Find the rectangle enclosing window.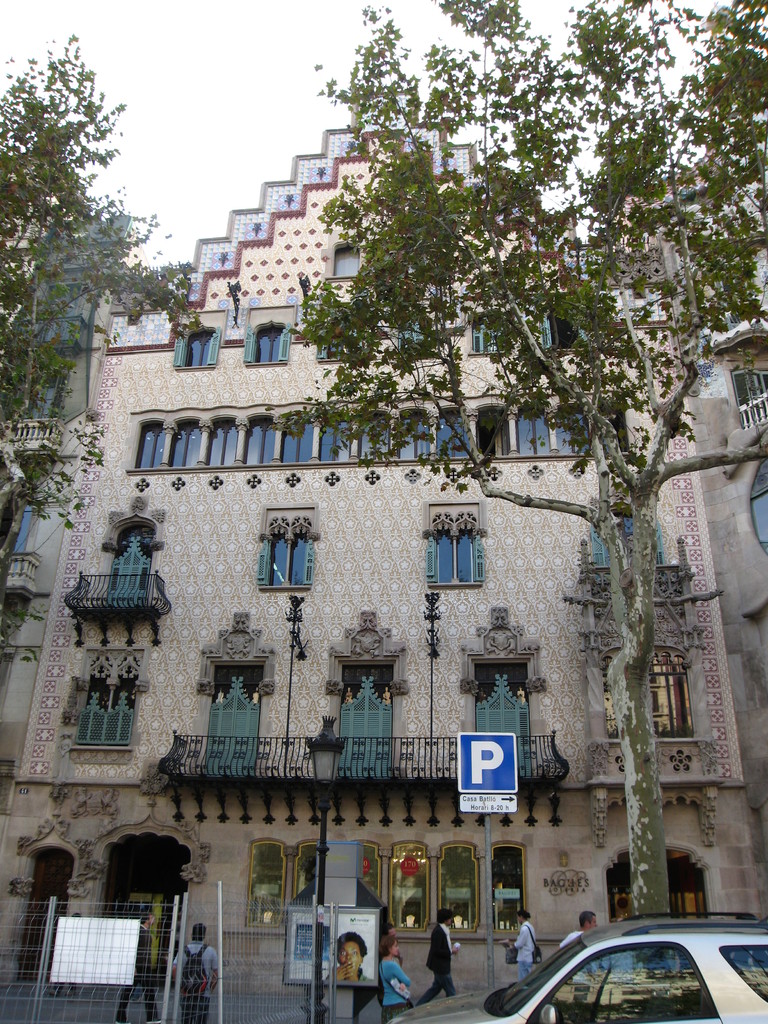
<region>478, 314, 502, 352</region>.
